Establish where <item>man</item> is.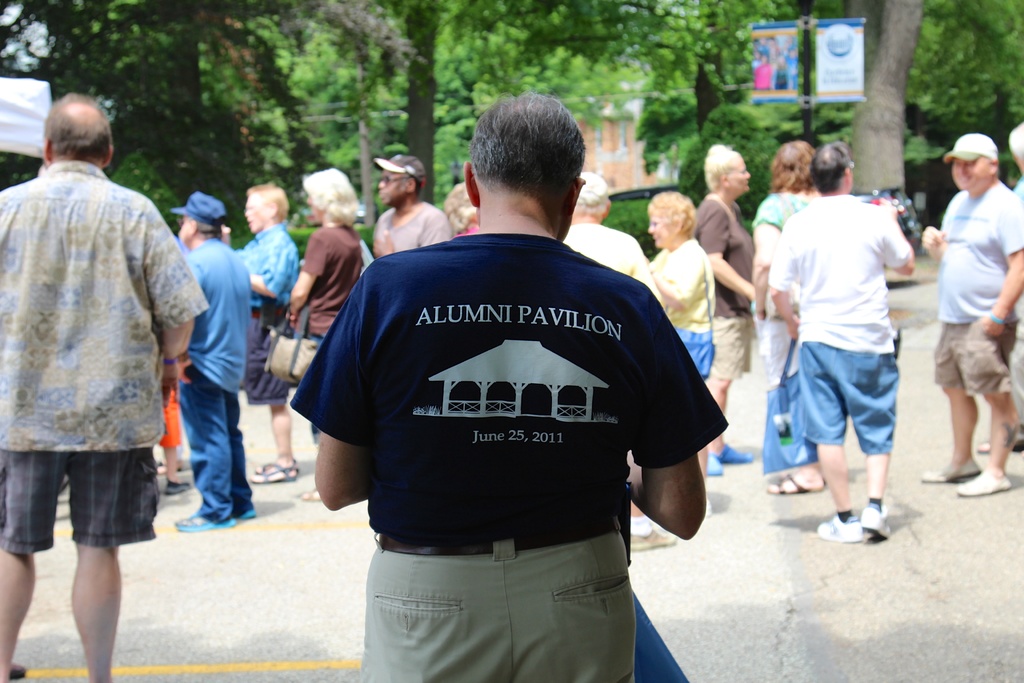
Established at 177:186:257:532.
